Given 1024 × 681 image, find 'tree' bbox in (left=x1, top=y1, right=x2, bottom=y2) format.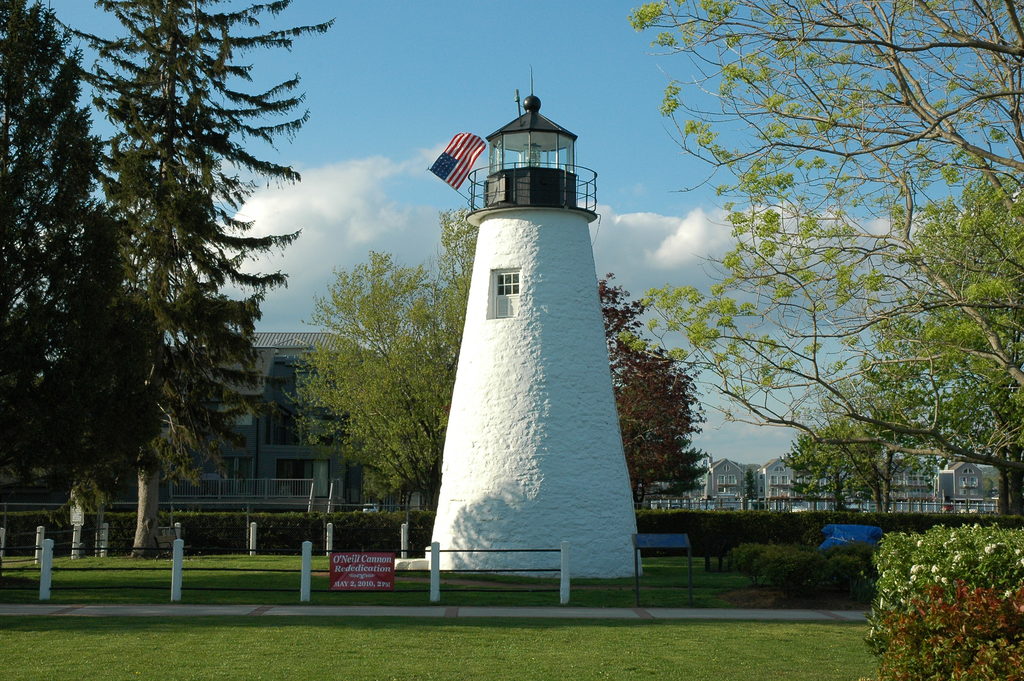
(left=661, top=445, right=712, bottom=508).
